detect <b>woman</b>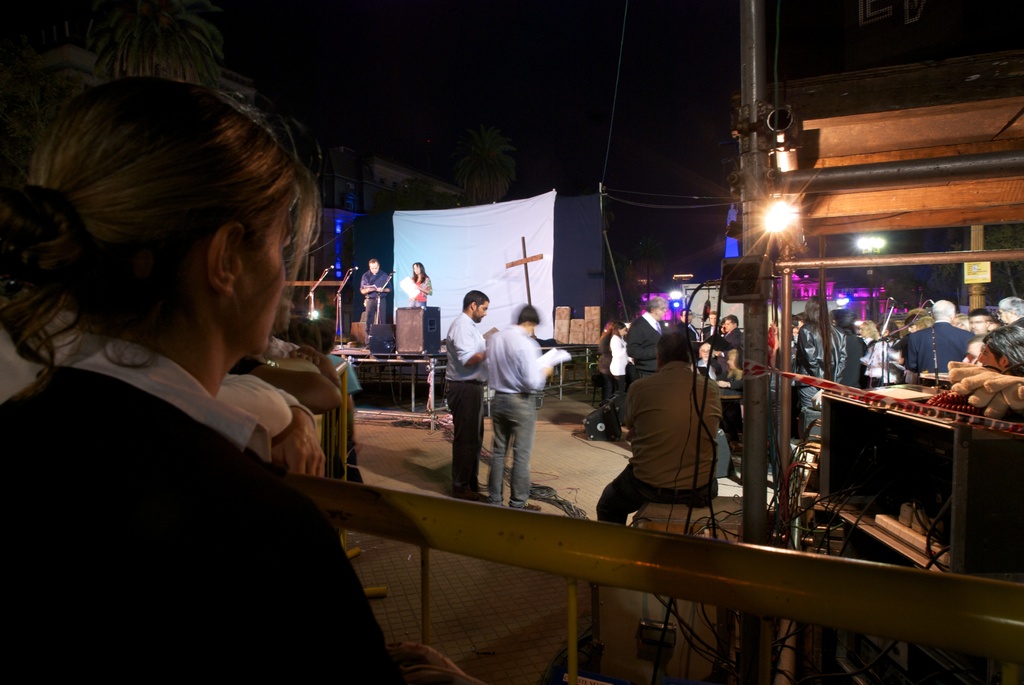
BBox(412, 260, 433, 309)
